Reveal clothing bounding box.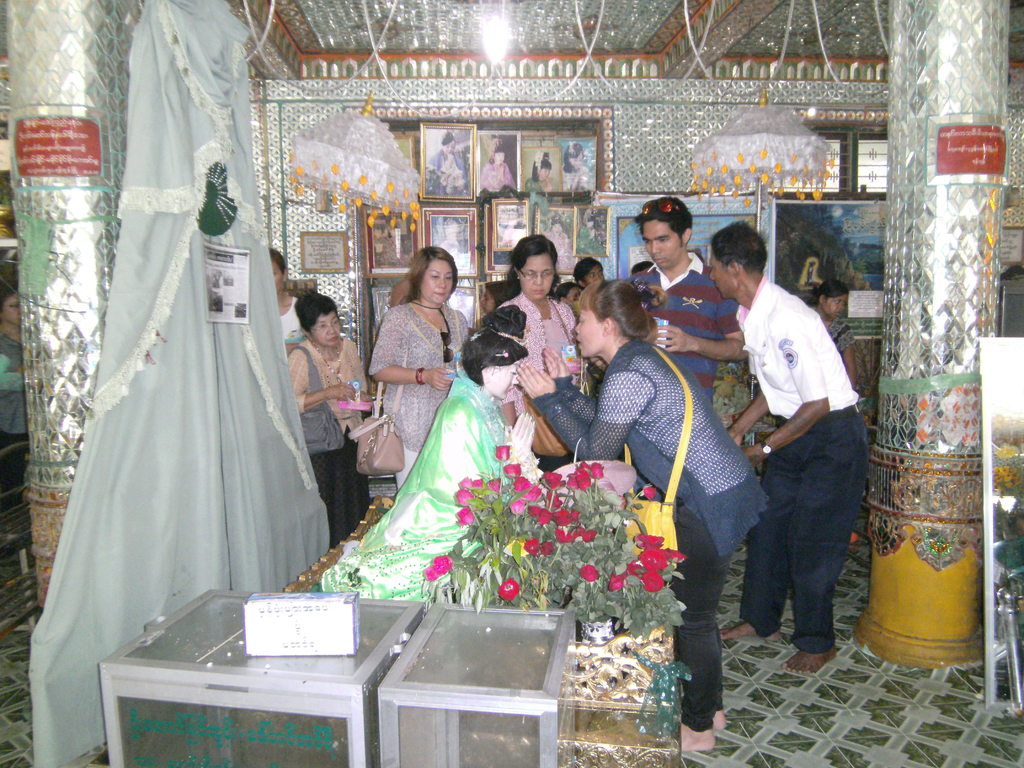
Revealed: left=323, top=377, right=525, bottom=599.
